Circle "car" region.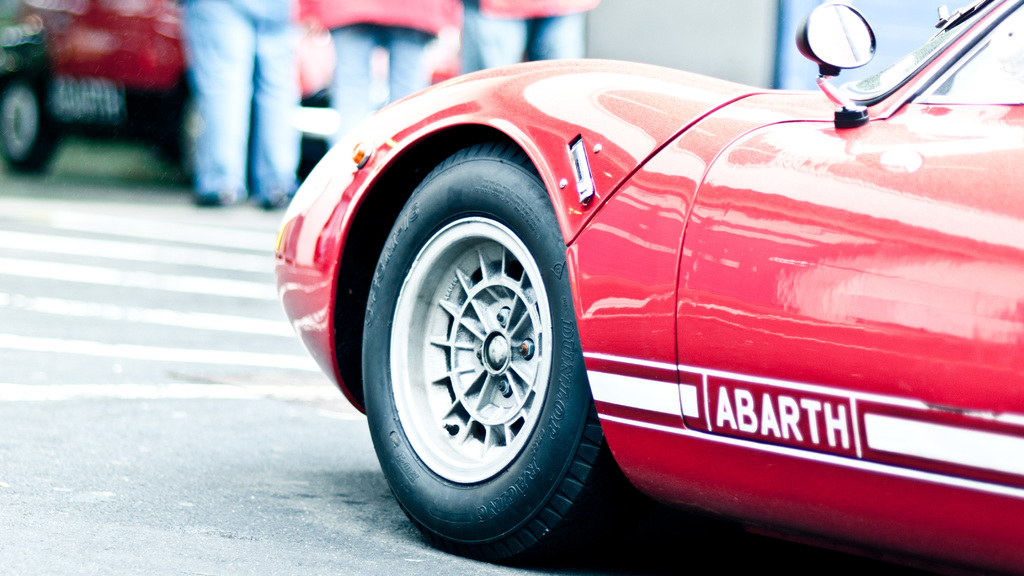
Region: <bbox>271, 1, 1023, 572</bbox>.
